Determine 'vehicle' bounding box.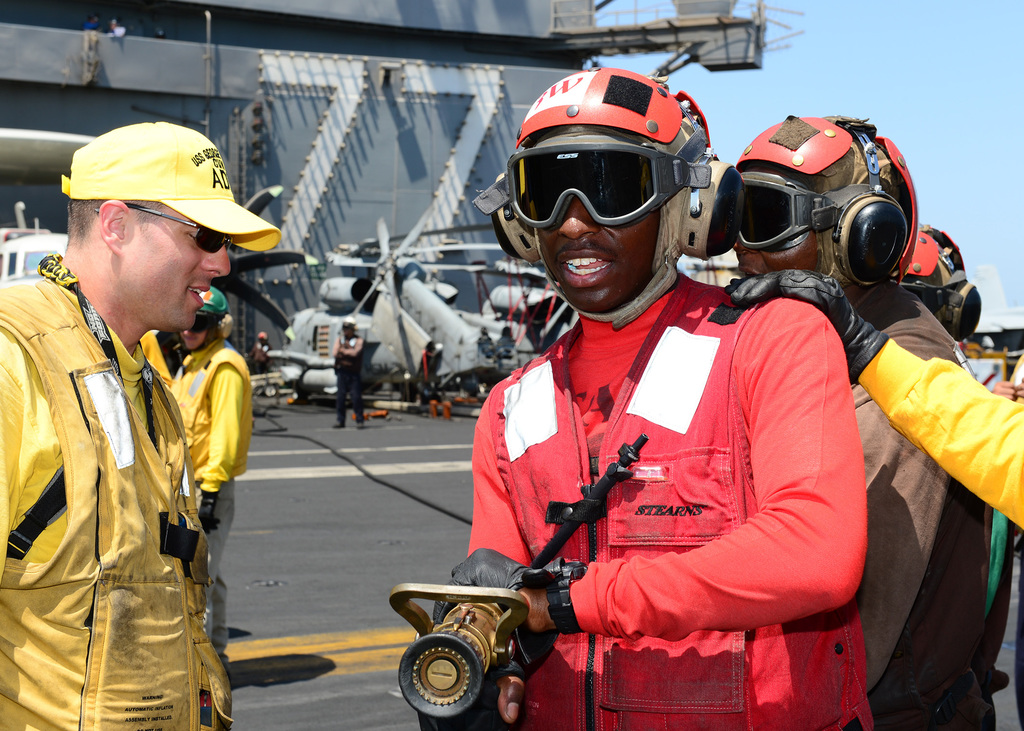
Determined: l=0, t=0, r=785, b=376.
